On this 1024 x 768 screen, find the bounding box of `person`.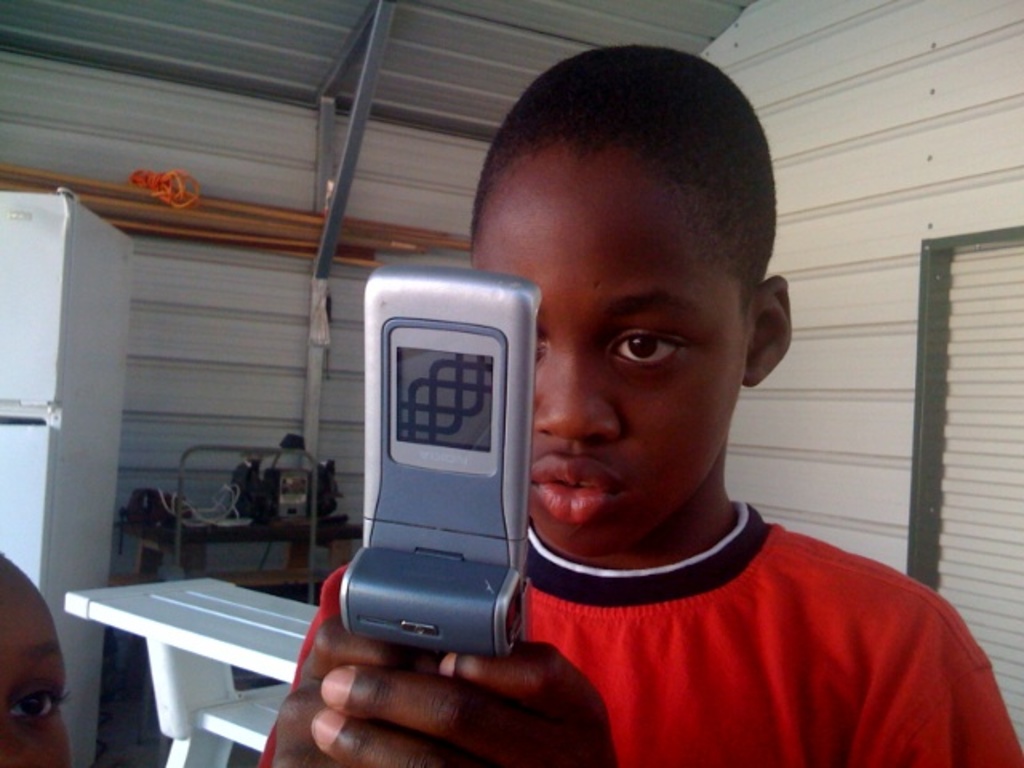
Bounding box: [x1=256, y1=48, x2=1022, y2=766].
